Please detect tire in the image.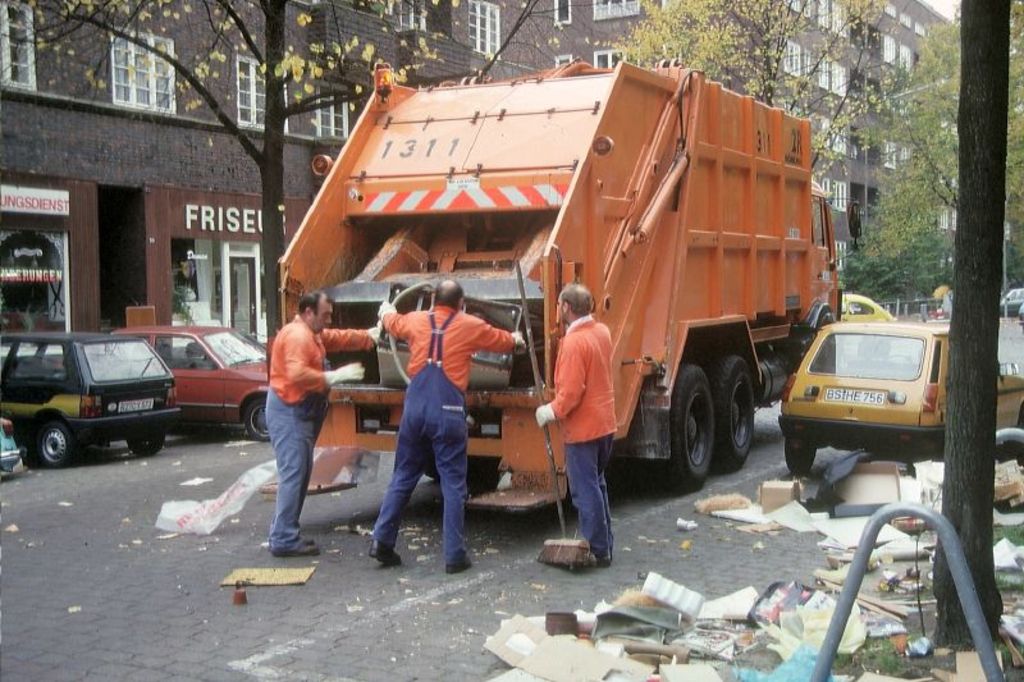
box(38, 424, 72, 464).
